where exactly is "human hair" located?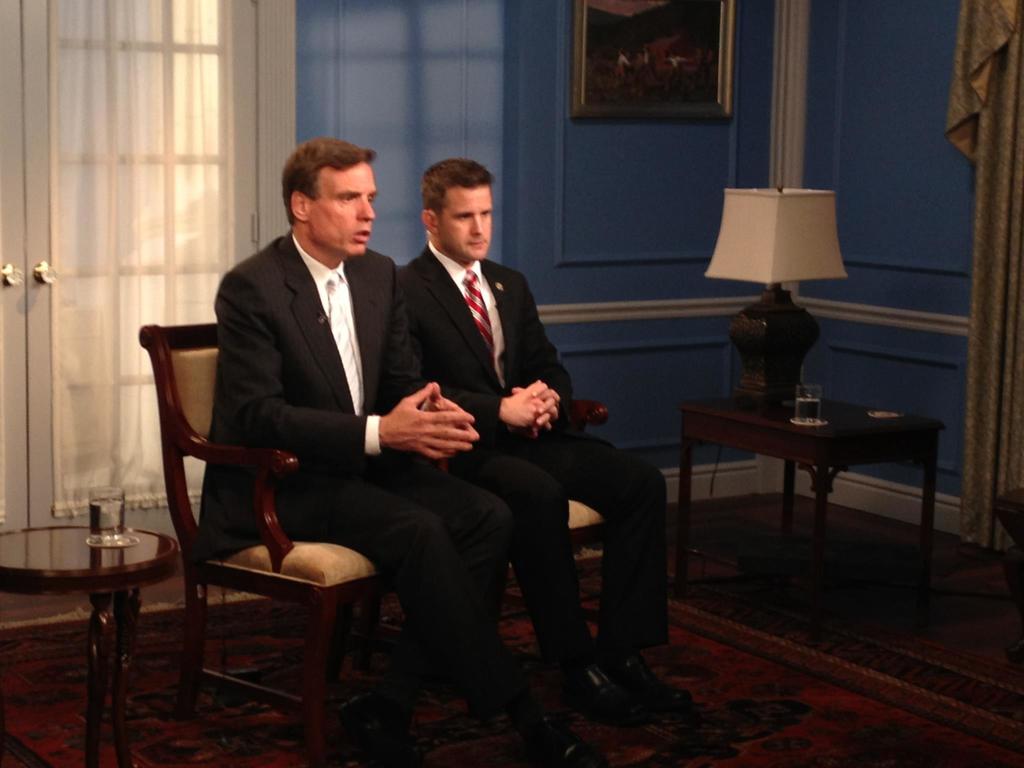
Its bounding box is pyautogui.locateOnScreen(420, 156, 495, 214).
